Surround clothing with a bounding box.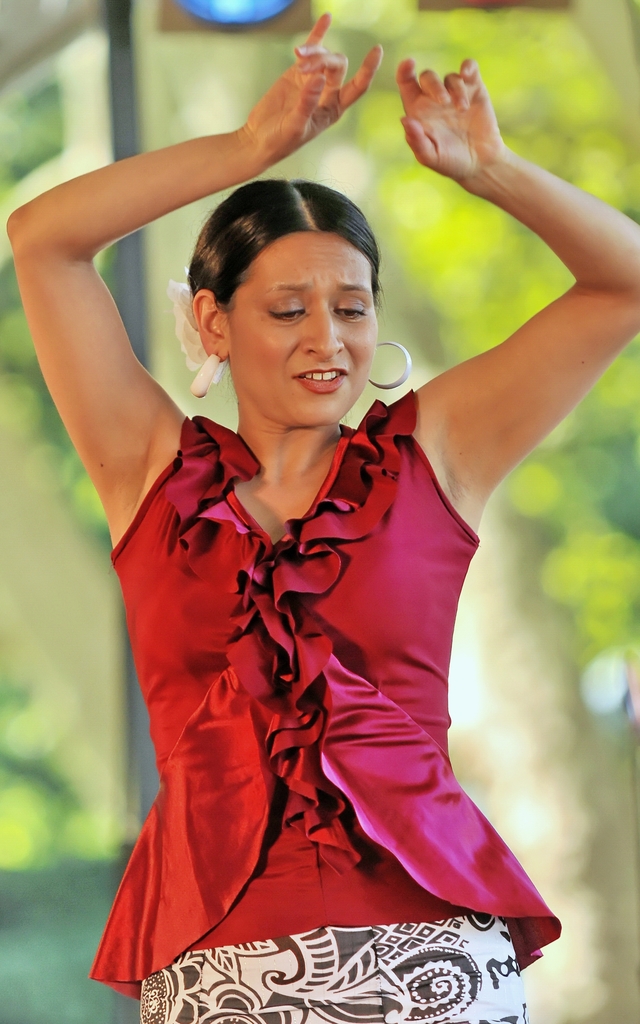
rect(85, 387, 564, 999).
